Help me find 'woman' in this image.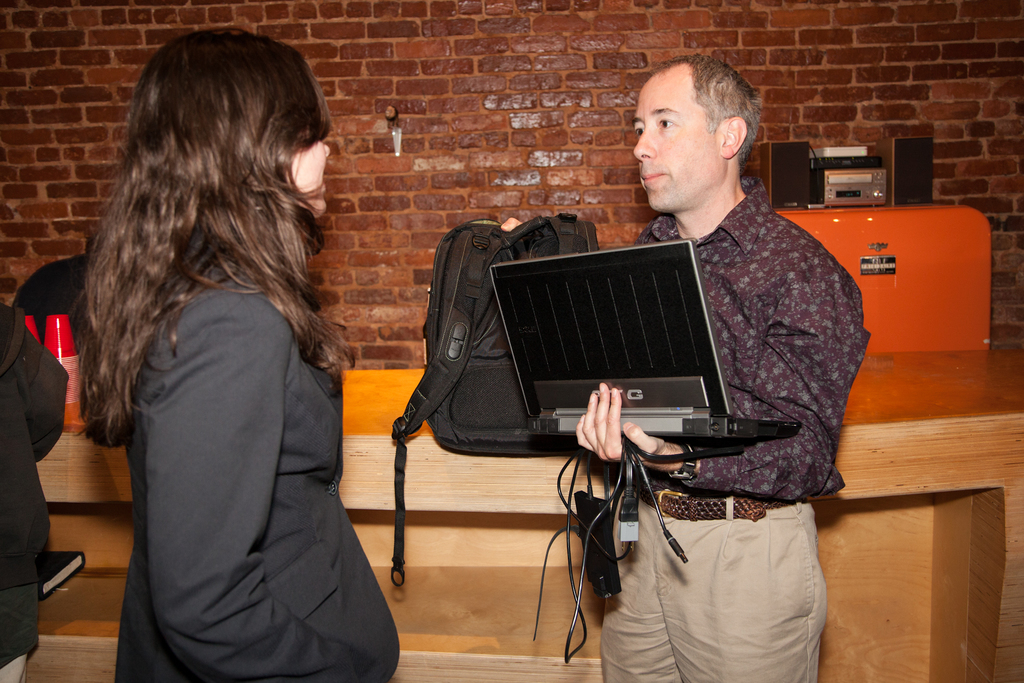
Found it: 51:40:400:682.
